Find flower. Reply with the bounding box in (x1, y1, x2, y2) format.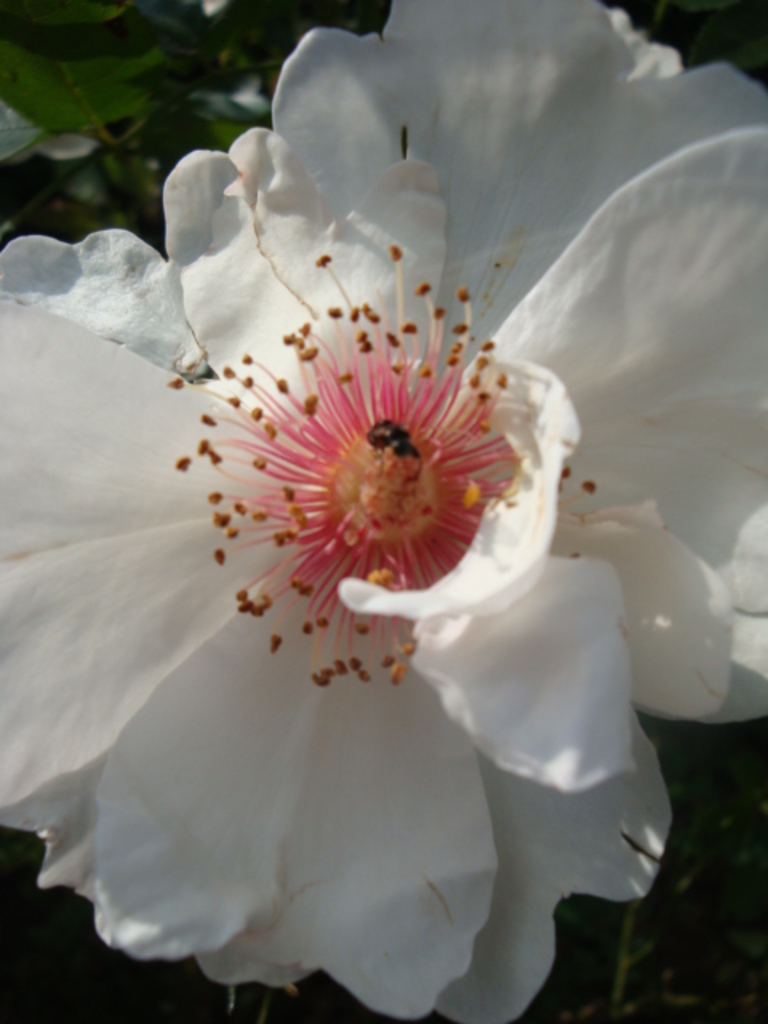
(0, 0, 766, 1022).
